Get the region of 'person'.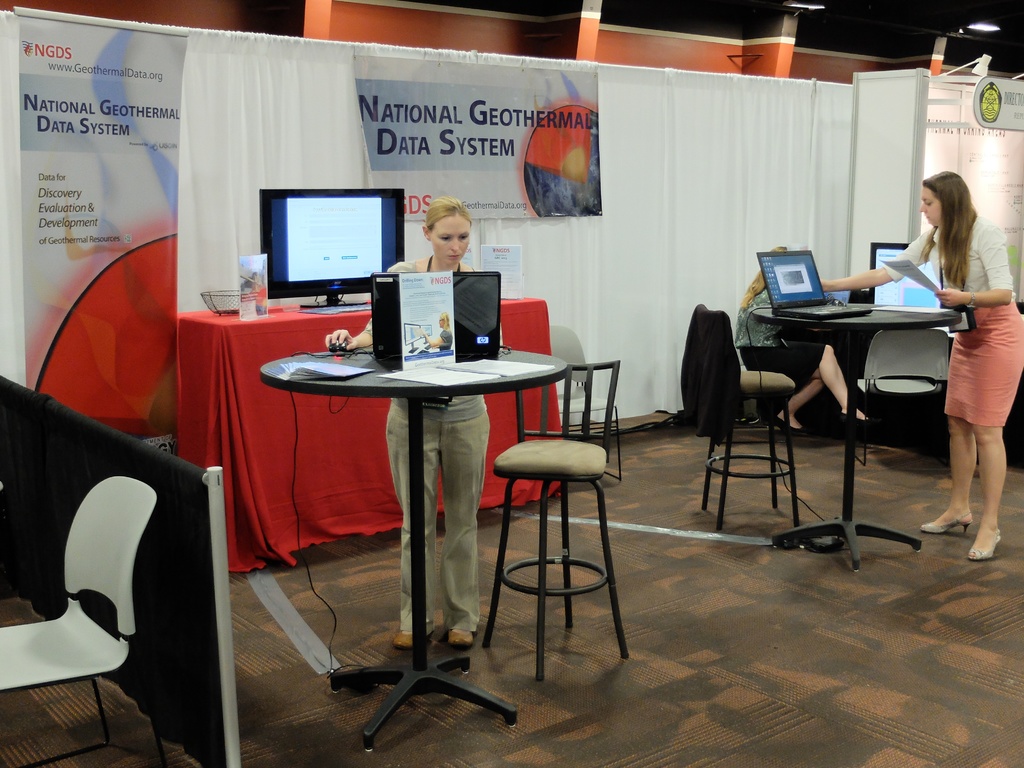
818, 169, 1023, 559.
